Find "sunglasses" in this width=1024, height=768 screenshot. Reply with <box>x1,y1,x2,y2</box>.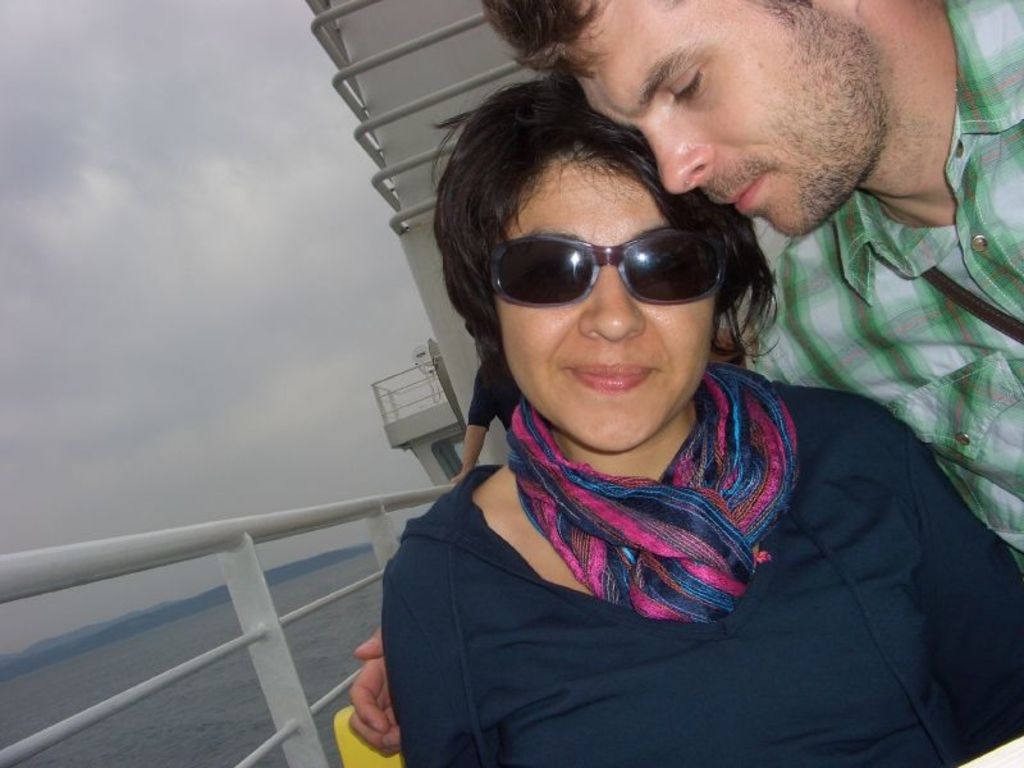
<box>488,223,750,311</box>.
